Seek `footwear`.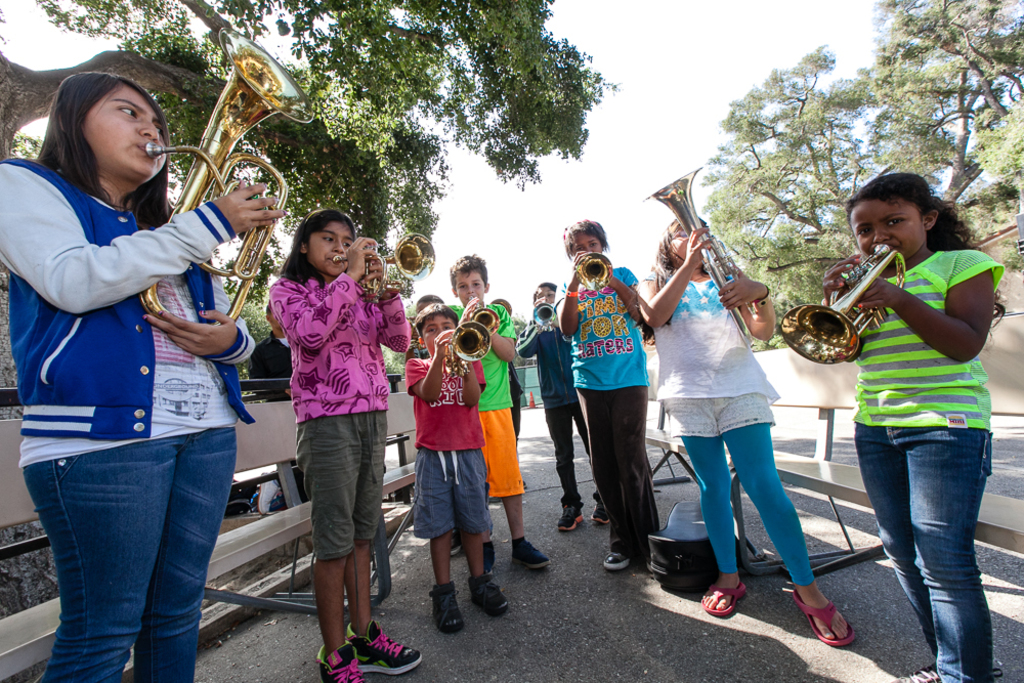
box(467, 571, 511, 620).
